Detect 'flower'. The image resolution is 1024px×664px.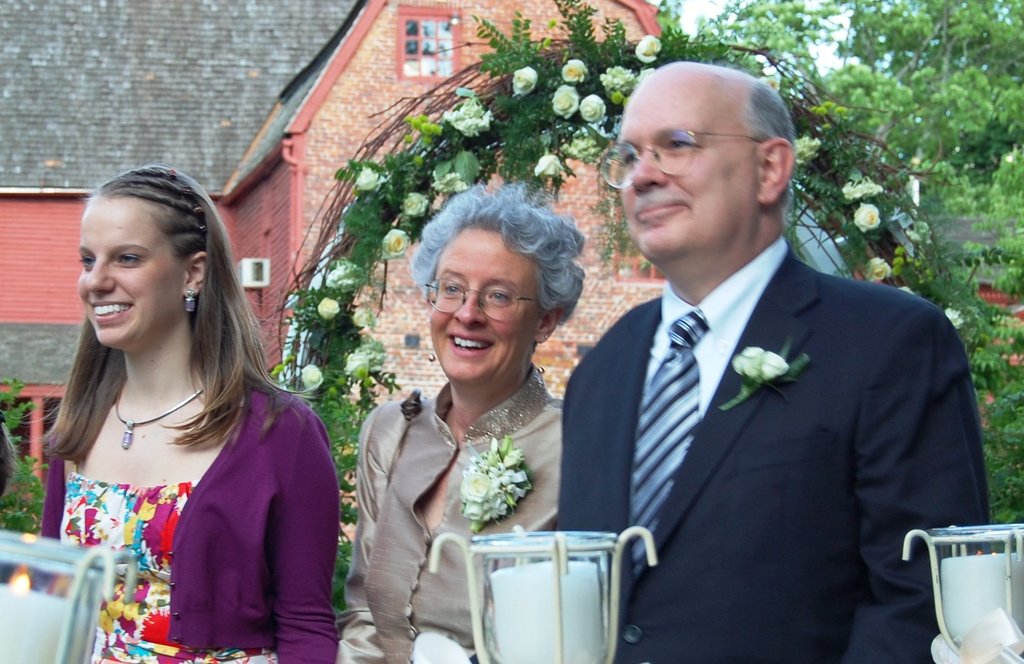
Rect(851, 198, 879, 236).
